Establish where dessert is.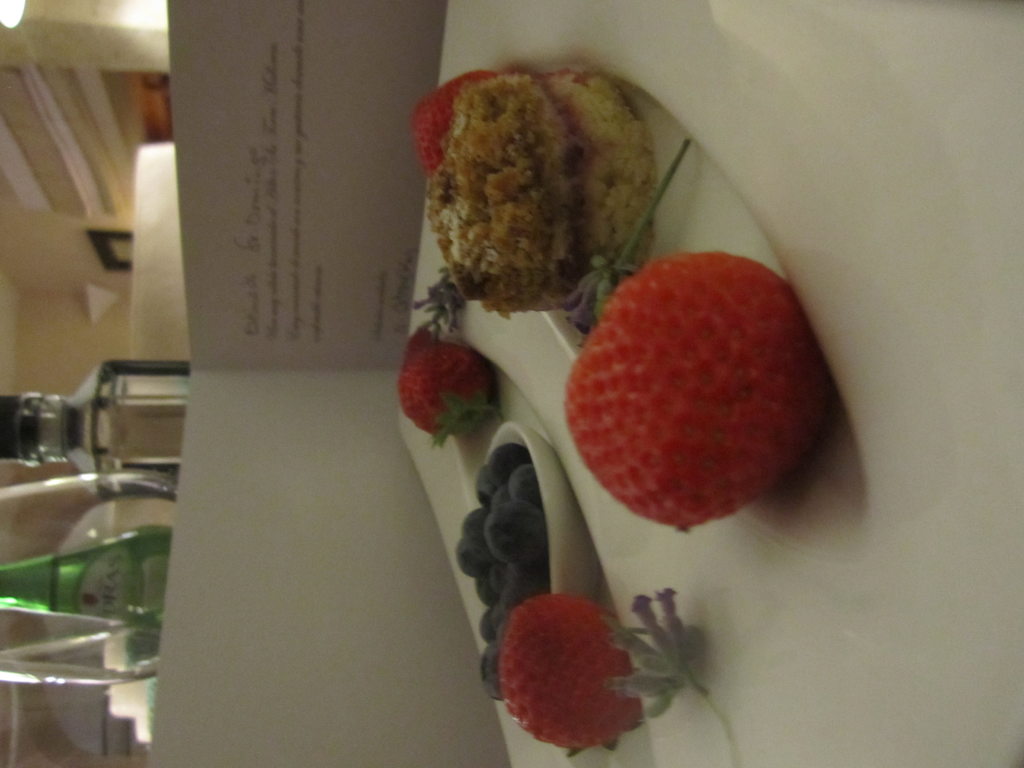
Established at crop(458, 438, 541, 691).
